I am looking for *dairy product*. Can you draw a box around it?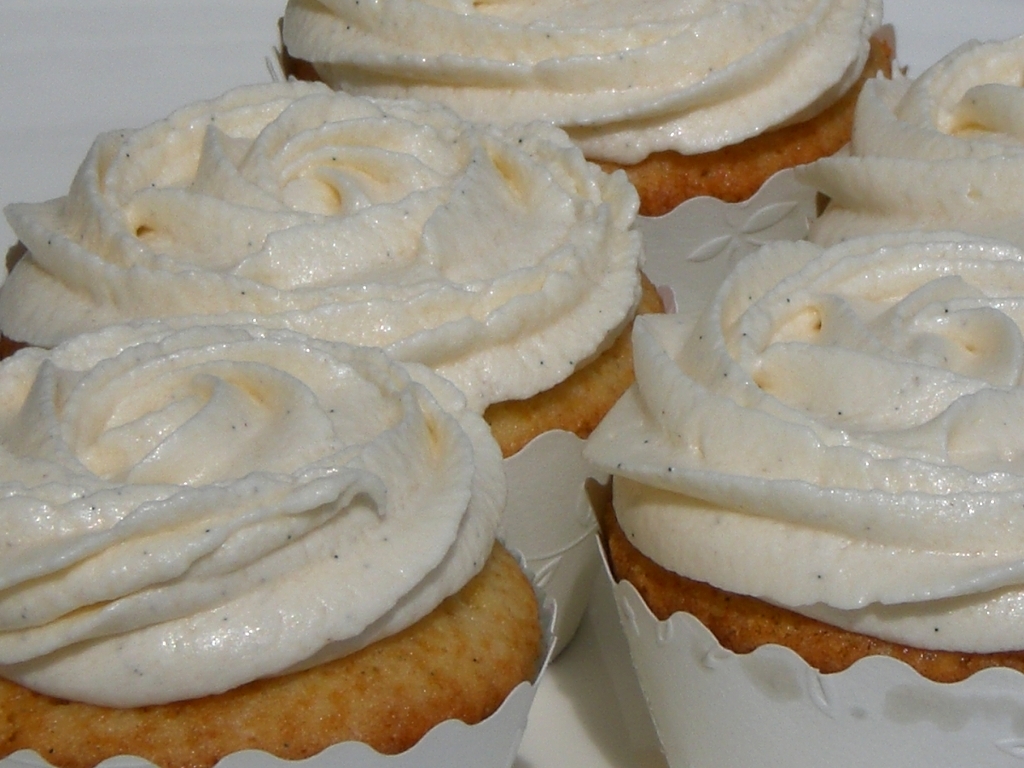
Sure, the bounding box is select_region(770, 47, 1023, 248).
